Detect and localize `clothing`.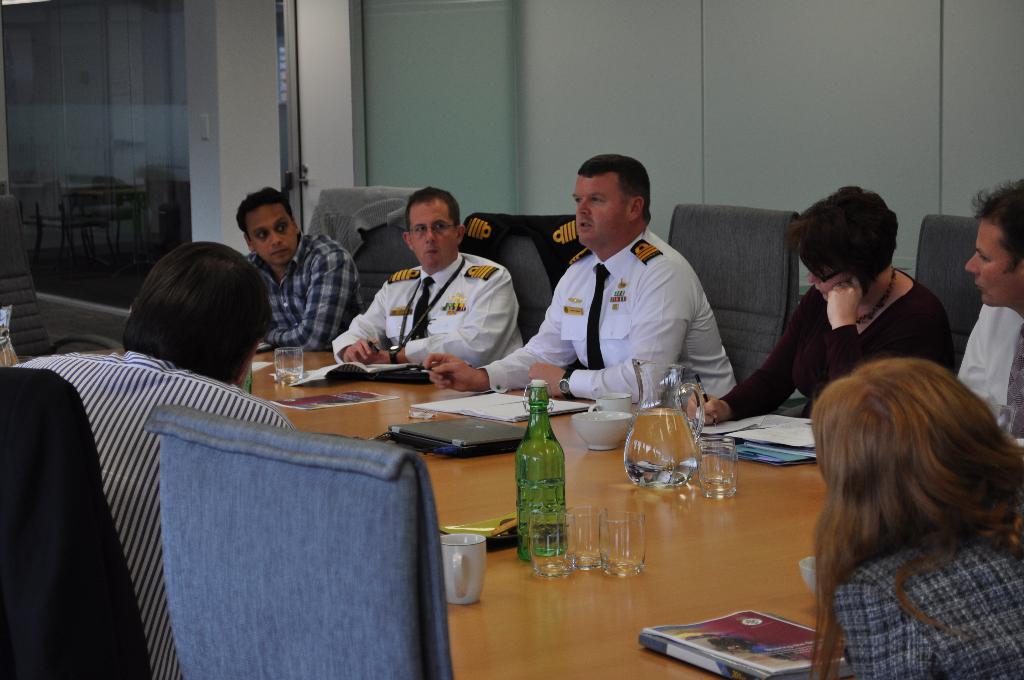
Localized at crop(10, 353, 291, 679).
